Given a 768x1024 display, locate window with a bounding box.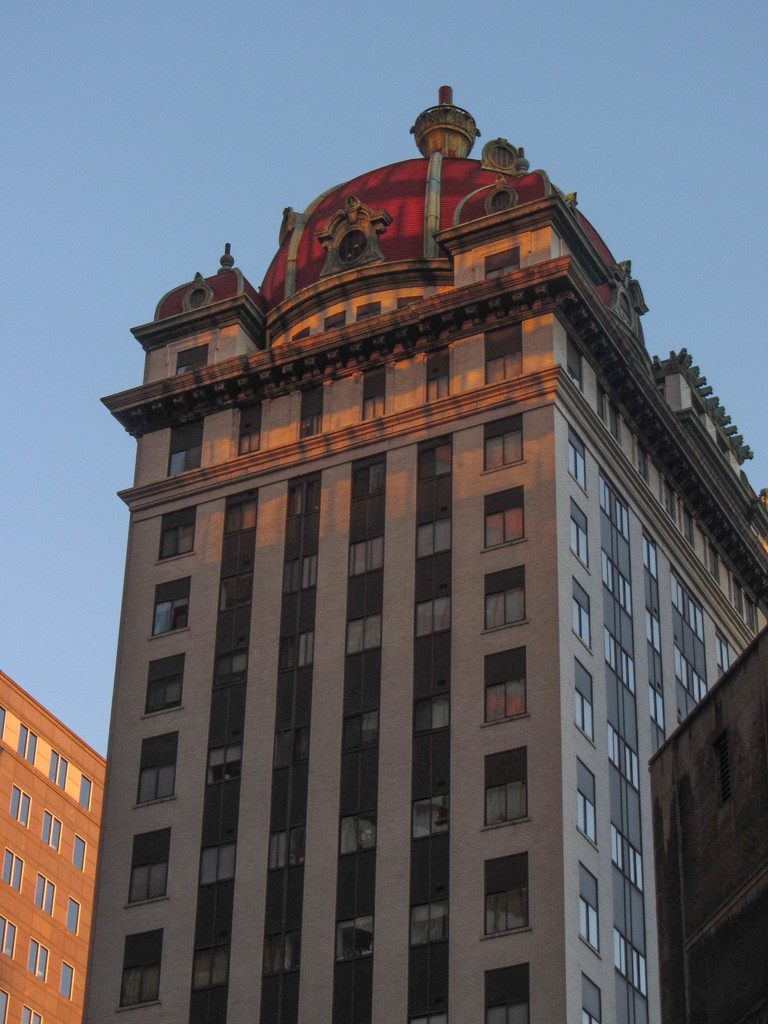
Located: [159,511,198,566].
